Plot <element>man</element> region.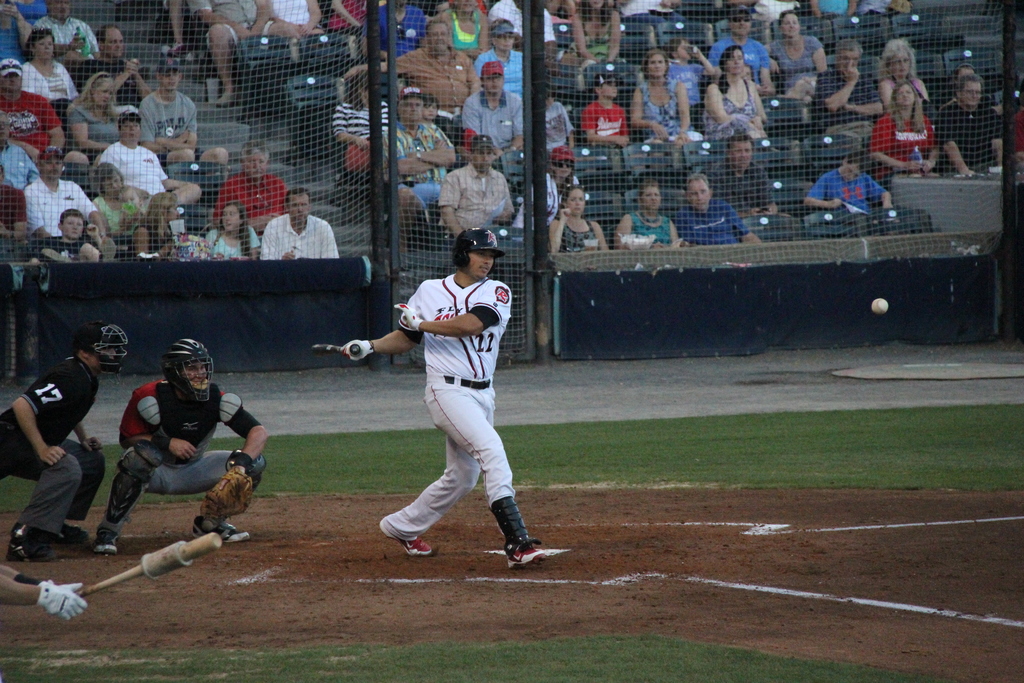
Plotted at x1=139, y1=55, x2=229, y2=165.
